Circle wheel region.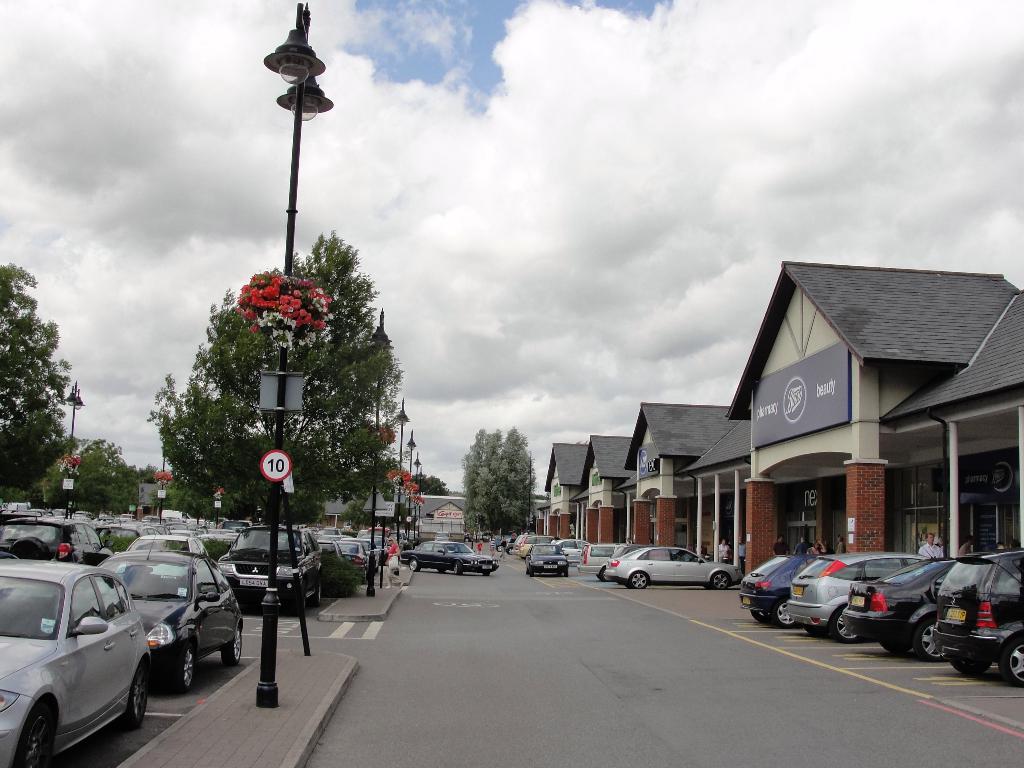
Region: (x1=287, y1=596, x2=299, y2=616).
